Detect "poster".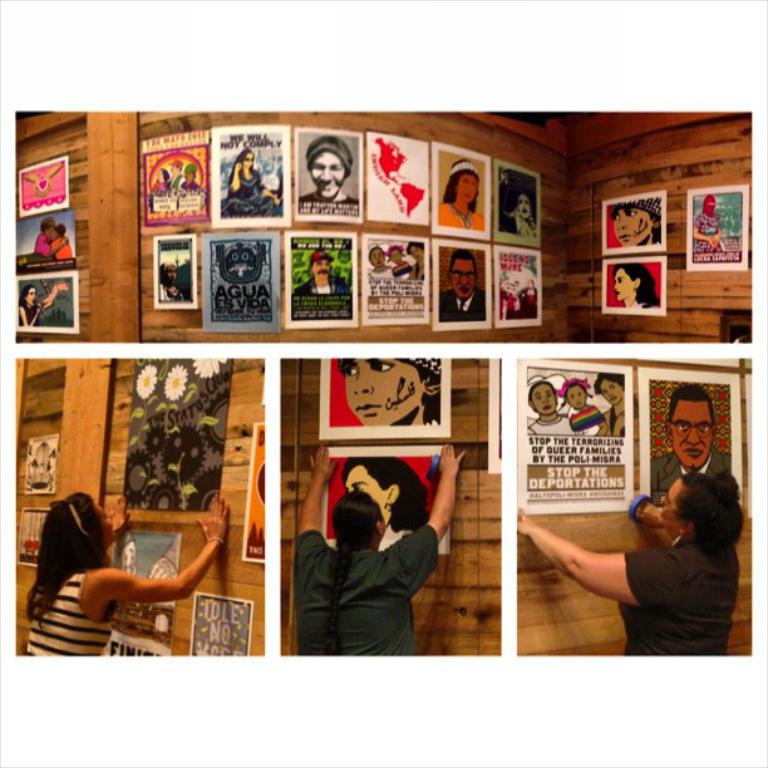
Detected at left=640, top=369, right=742, bottom=515.
